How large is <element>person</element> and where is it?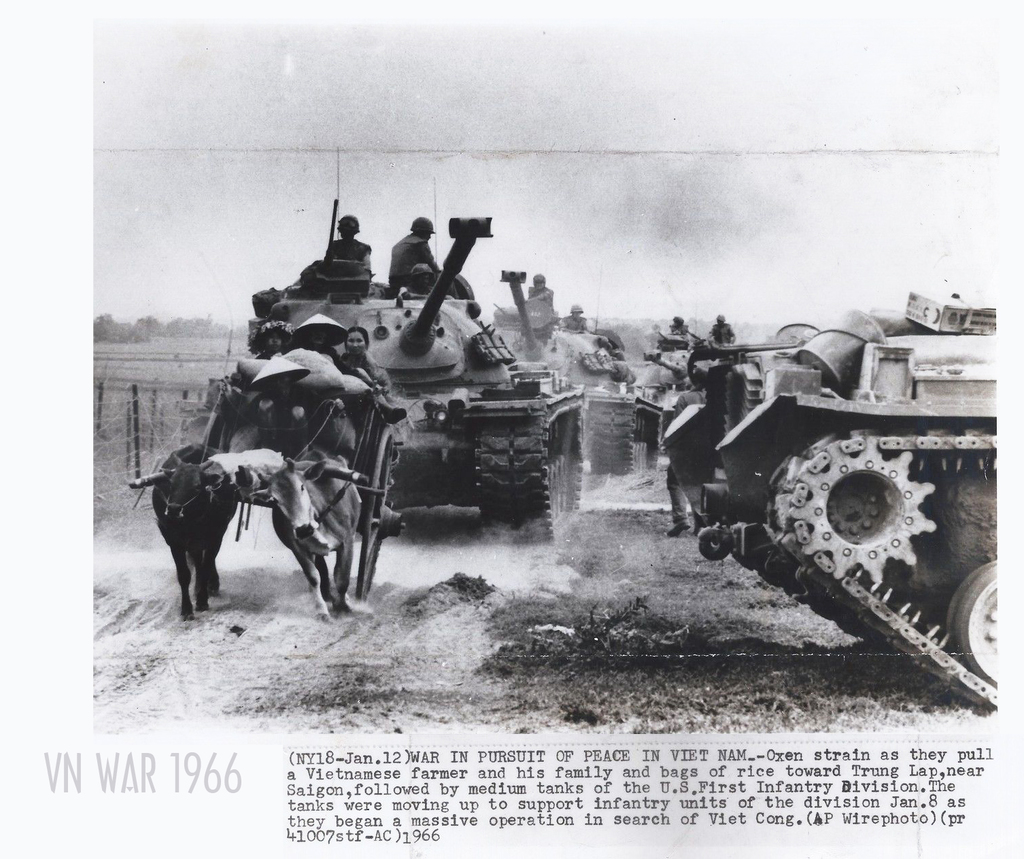
Bounding box: {"x1": 323, "y1": 211, "x2": 371, "y2": 270}.
